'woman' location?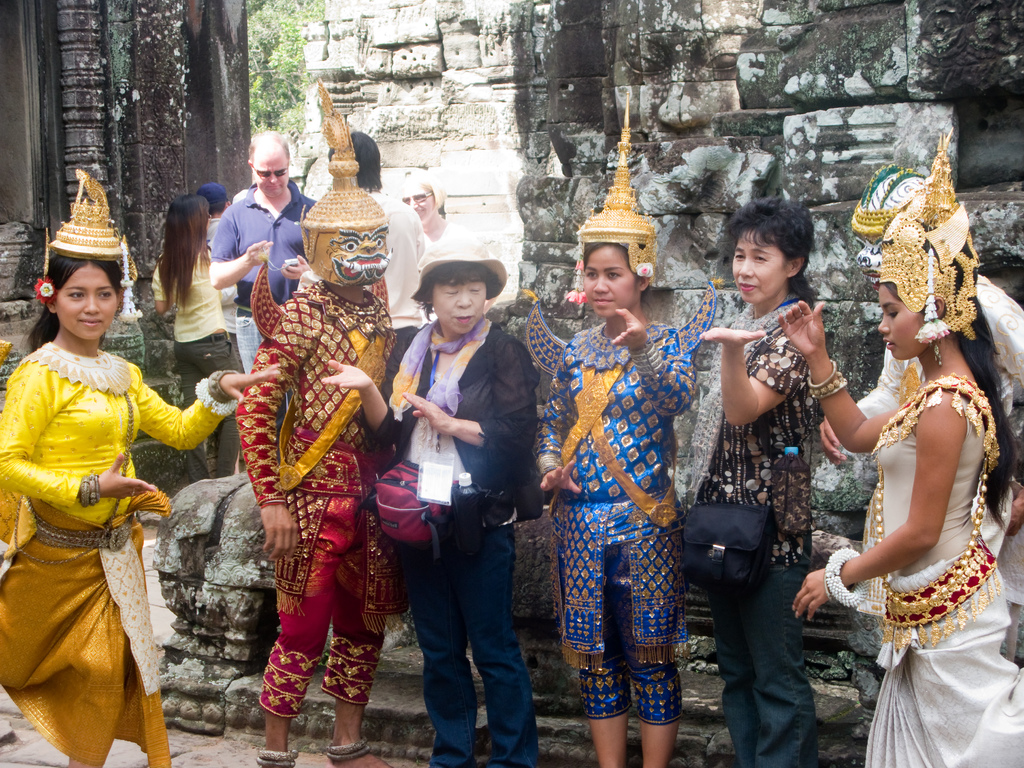
pyautogui.locateOnScreen(802, 133, 1012, 767)
